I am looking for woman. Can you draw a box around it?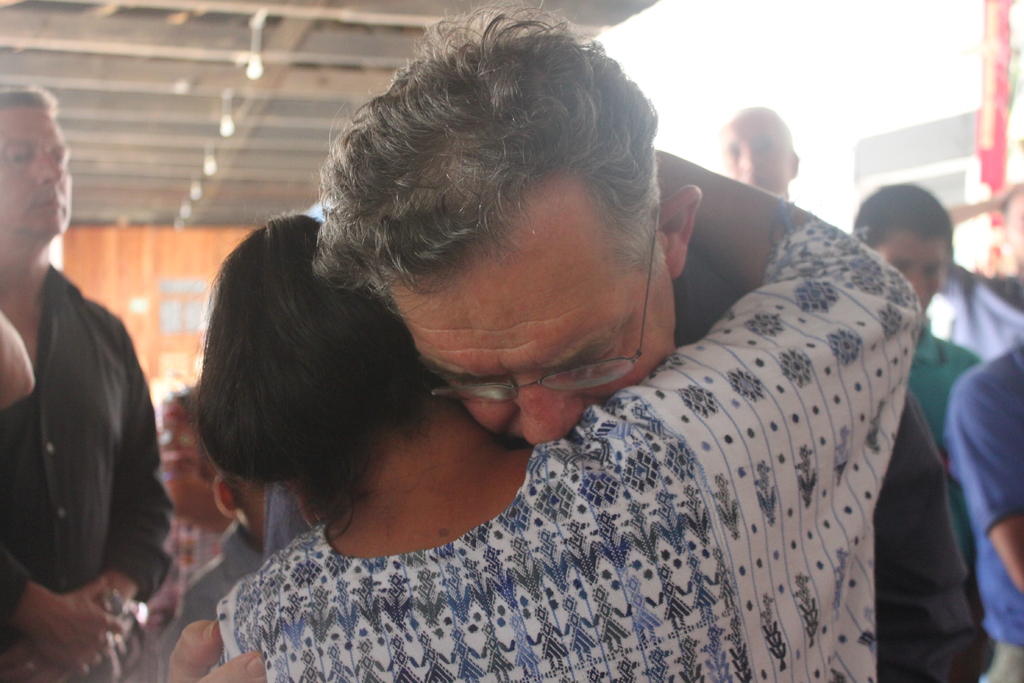
Sure, the bounding box is BBox(204, 204, 922, 682).
